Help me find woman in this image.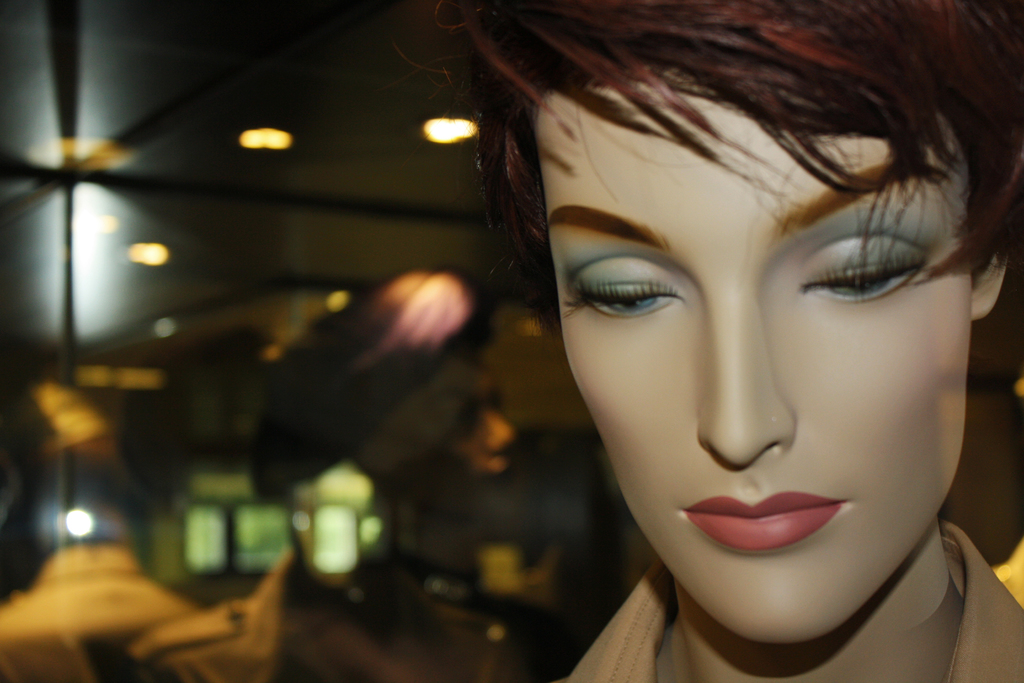
Found it: 392,0,1023,682.
